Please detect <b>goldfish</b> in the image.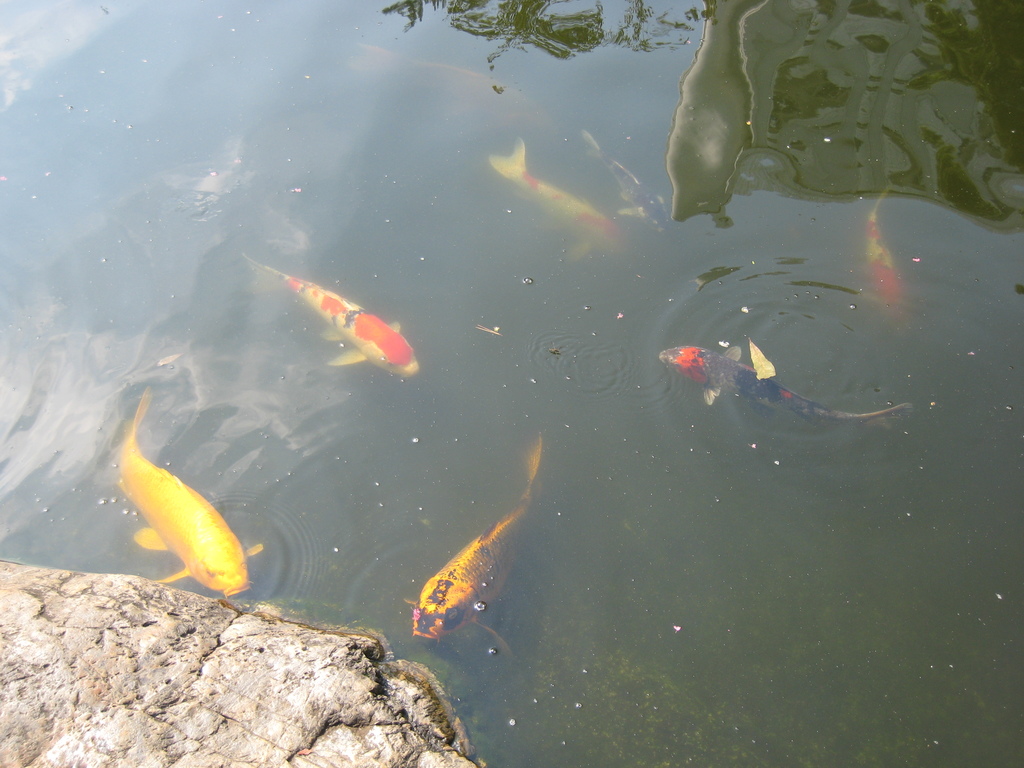
(x1=865, y1=189, x2=906, y2=335).
